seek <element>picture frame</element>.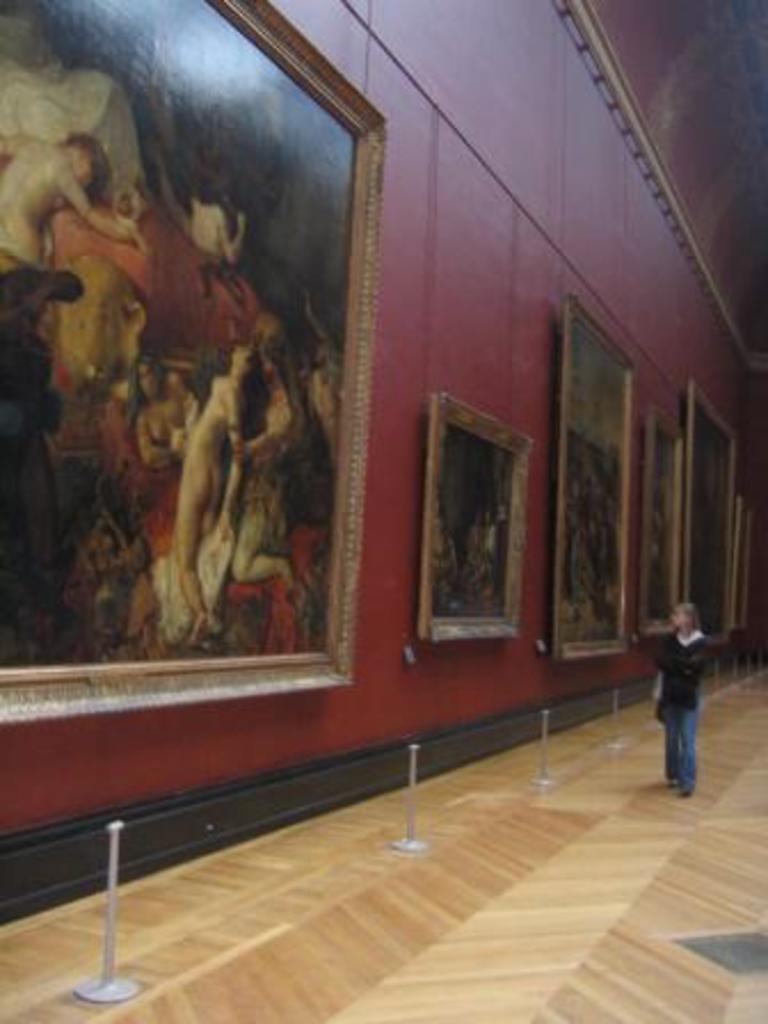
crop(416, 384, 533, 645).
